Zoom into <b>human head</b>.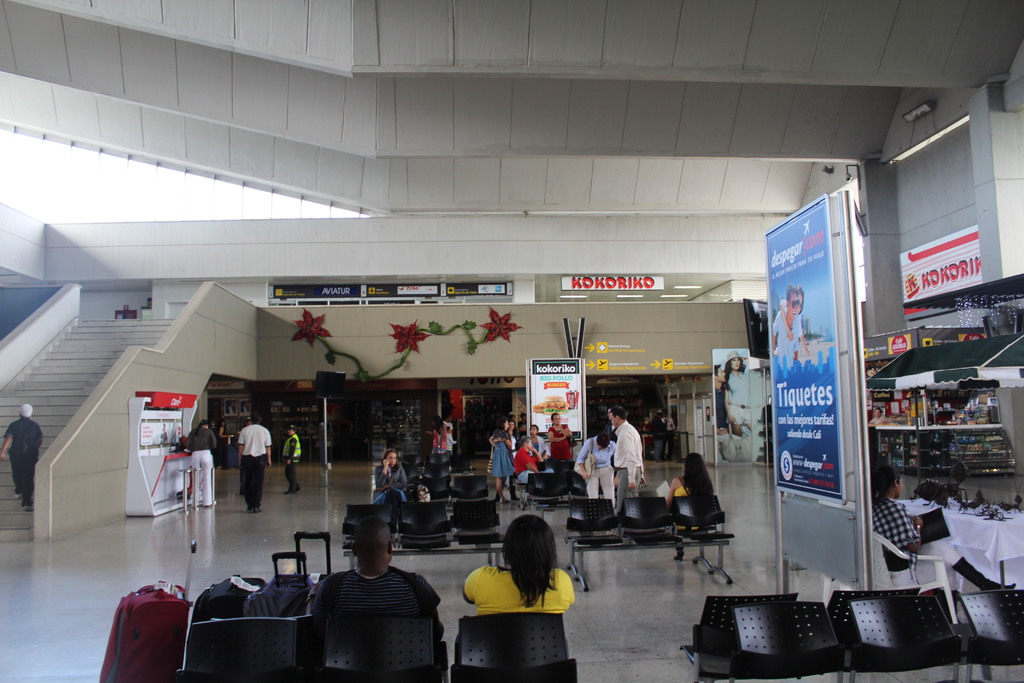
Zoom target: <bbox>796, 284, 804, 314</bbox>.
